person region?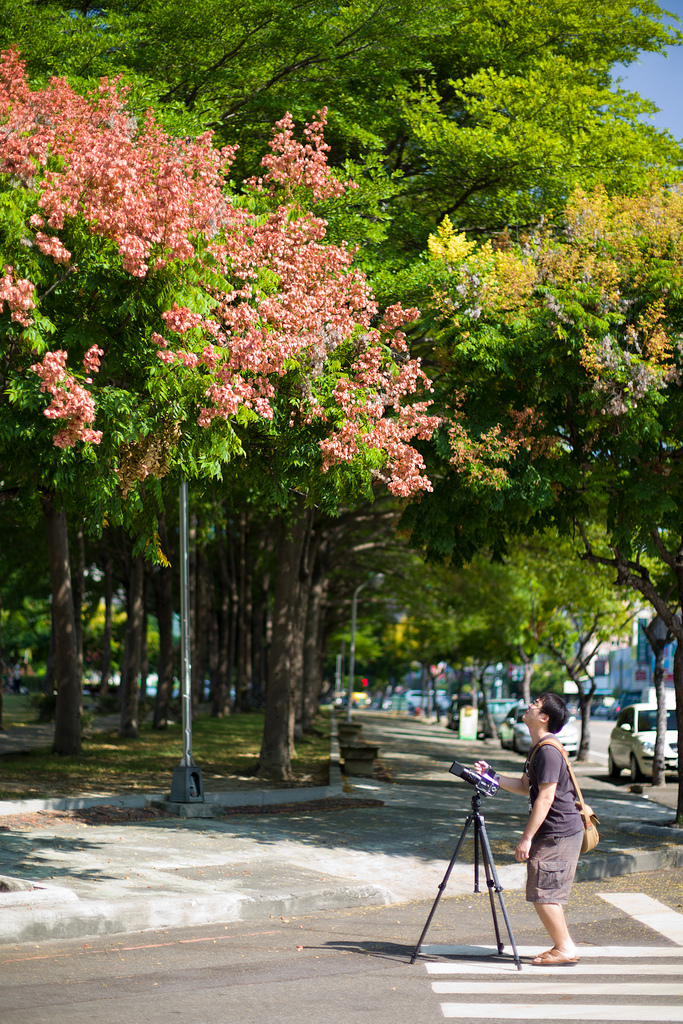
<region>498, 693, 603, 970</region>
